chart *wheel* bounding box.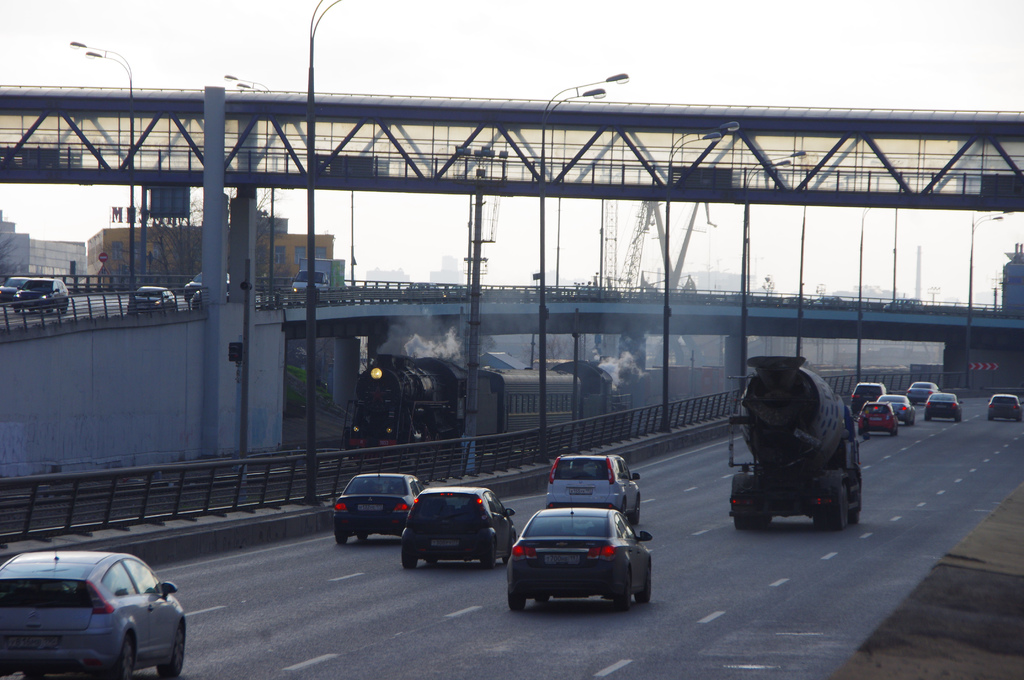
Charted: 402,553,416,571.
